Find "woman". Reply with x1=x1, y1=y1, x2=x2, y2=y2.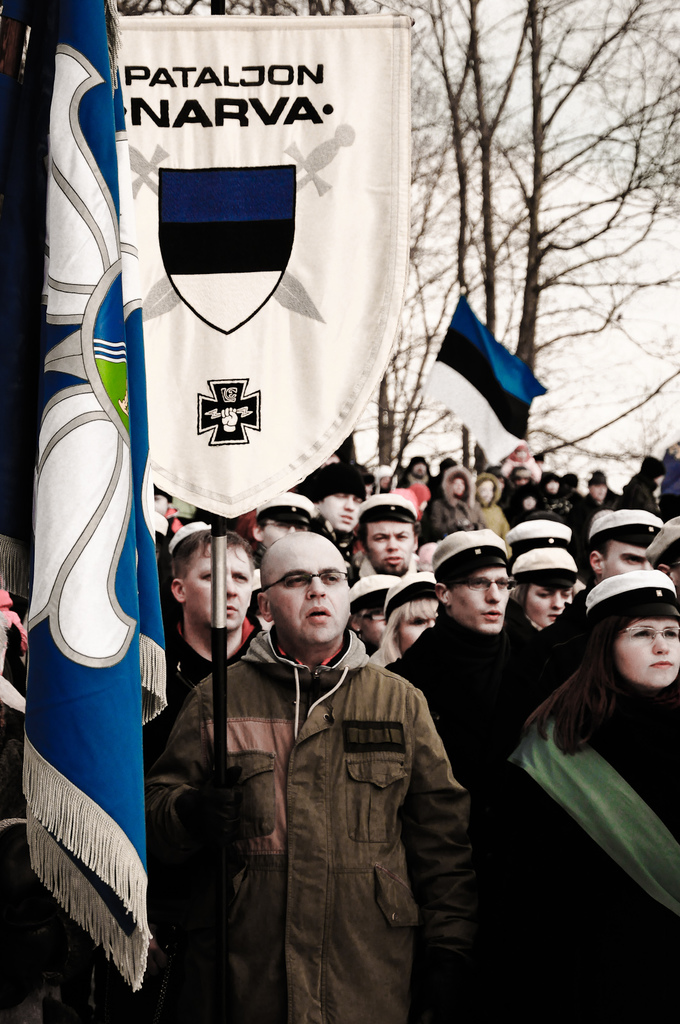
x1=496, y1=552, x2=676, y2=955.
